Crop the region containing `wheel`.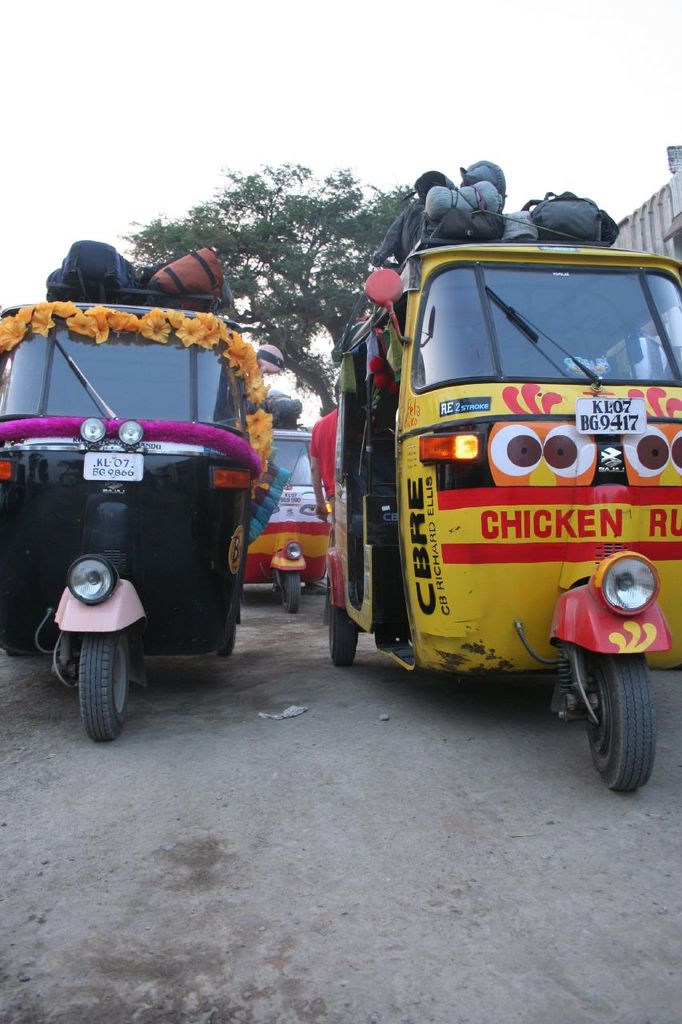
Crop region: [281,568,304,612].
